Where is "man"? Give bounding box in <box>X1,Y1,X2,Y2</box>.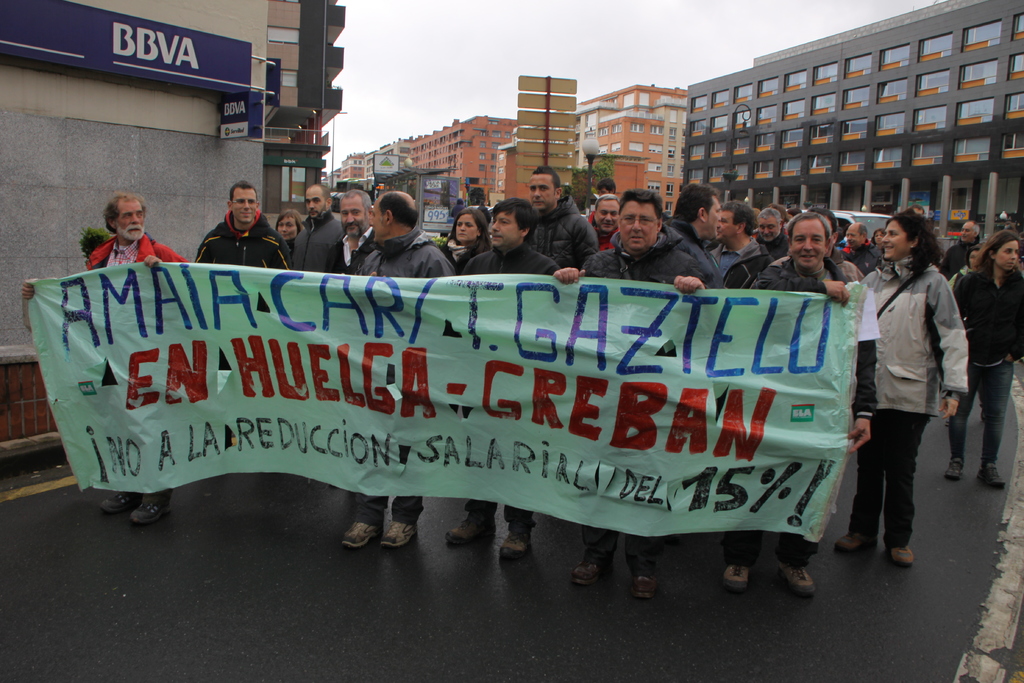
<box>556,198,723,601</box>.
